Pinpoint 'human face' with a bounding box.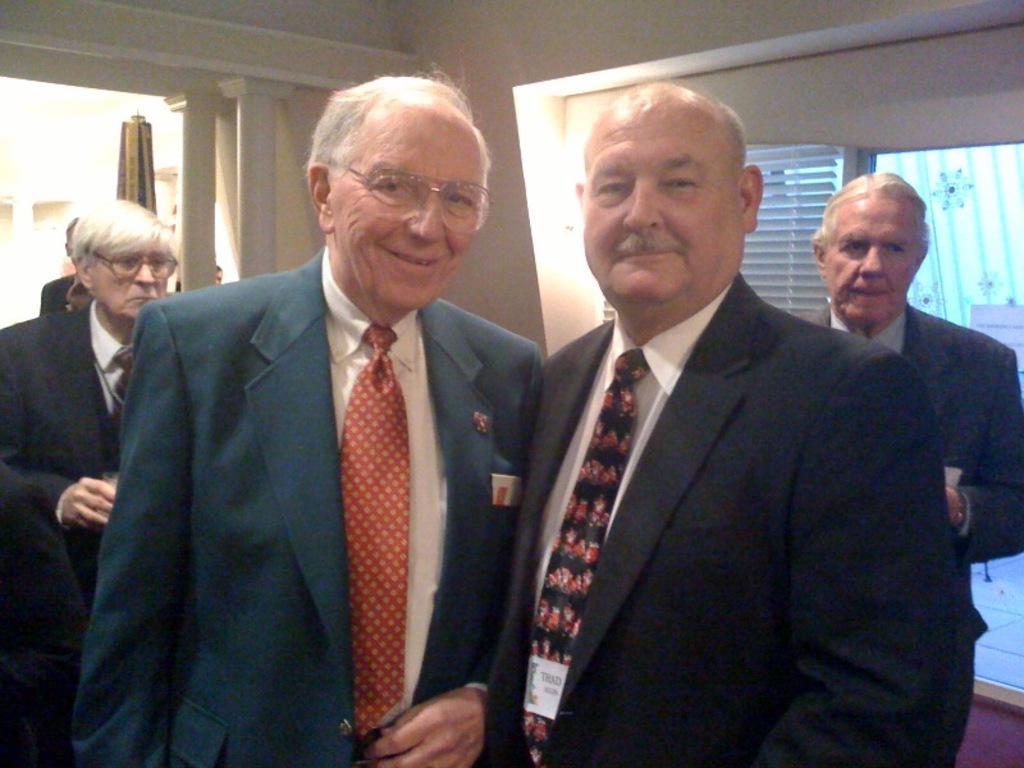
select_region(827, 195, 916, 324).
